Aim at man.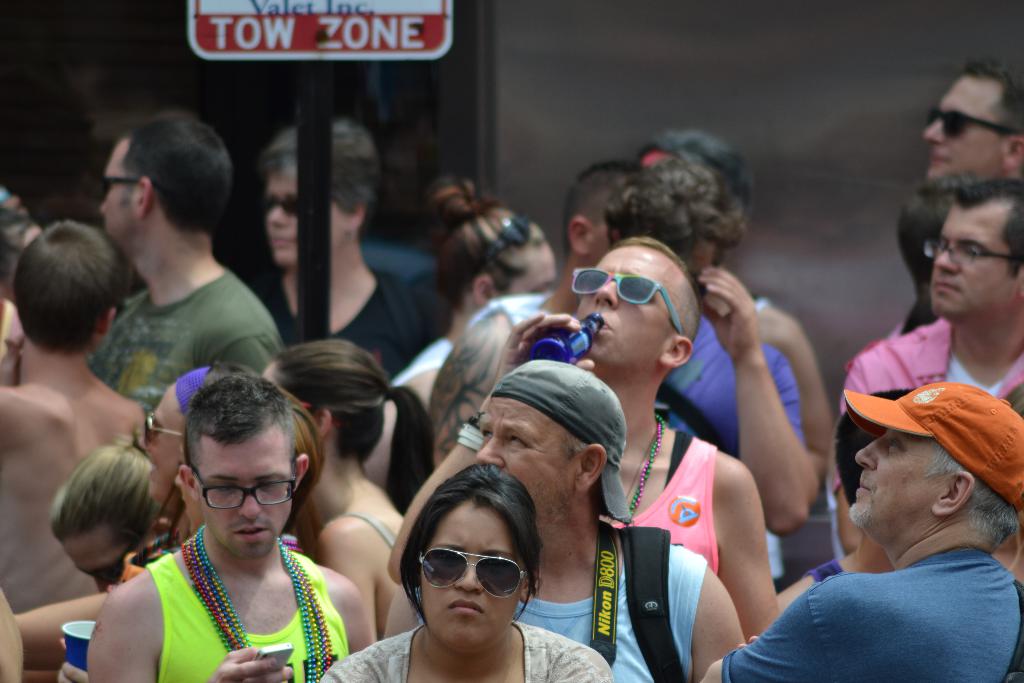
Aimed at <box>84,101,285,422</box>.
